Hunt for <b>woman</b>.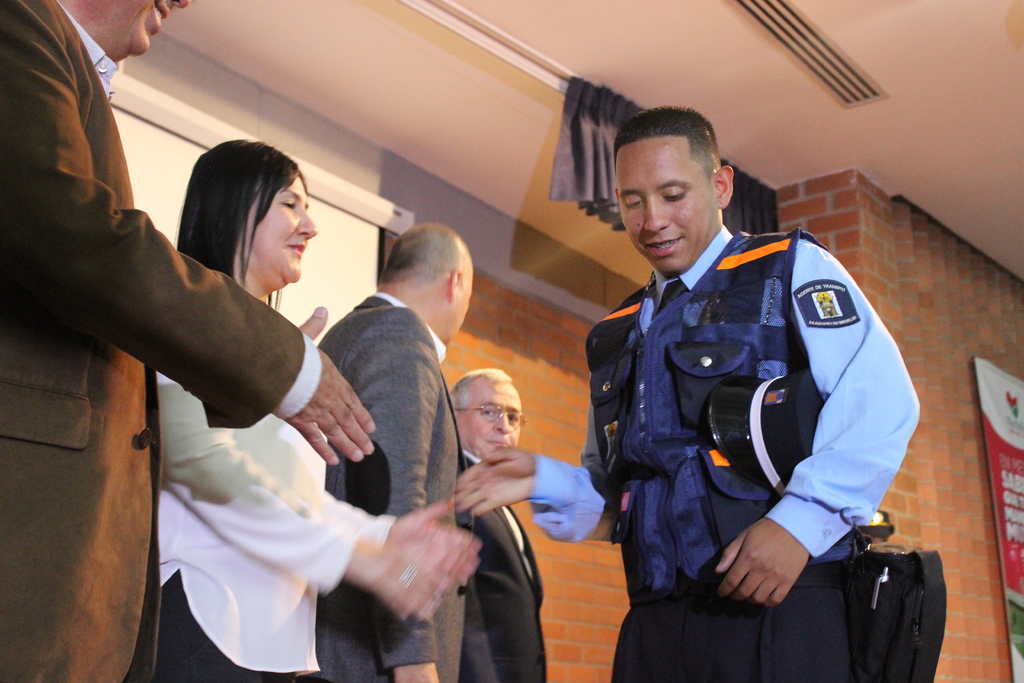
Hunted down at 147:129:490:681.
